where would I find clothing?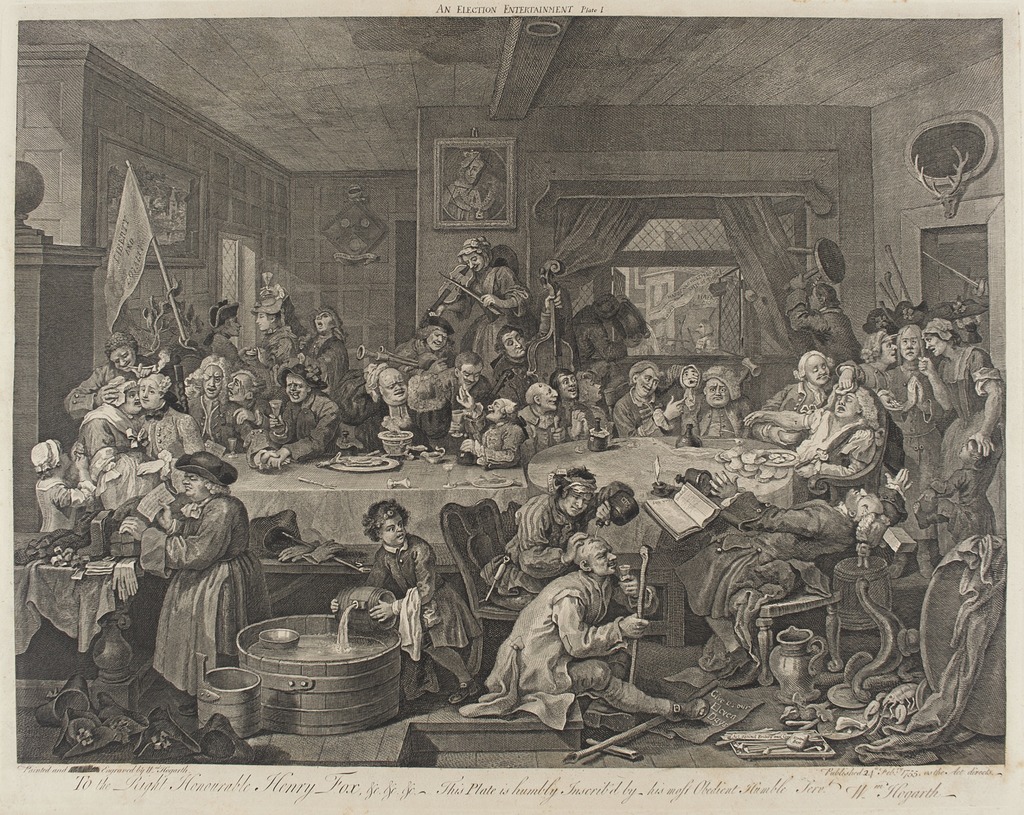
At {"left": 390, "top": 530, "right": 482, "bottom": 697}.
